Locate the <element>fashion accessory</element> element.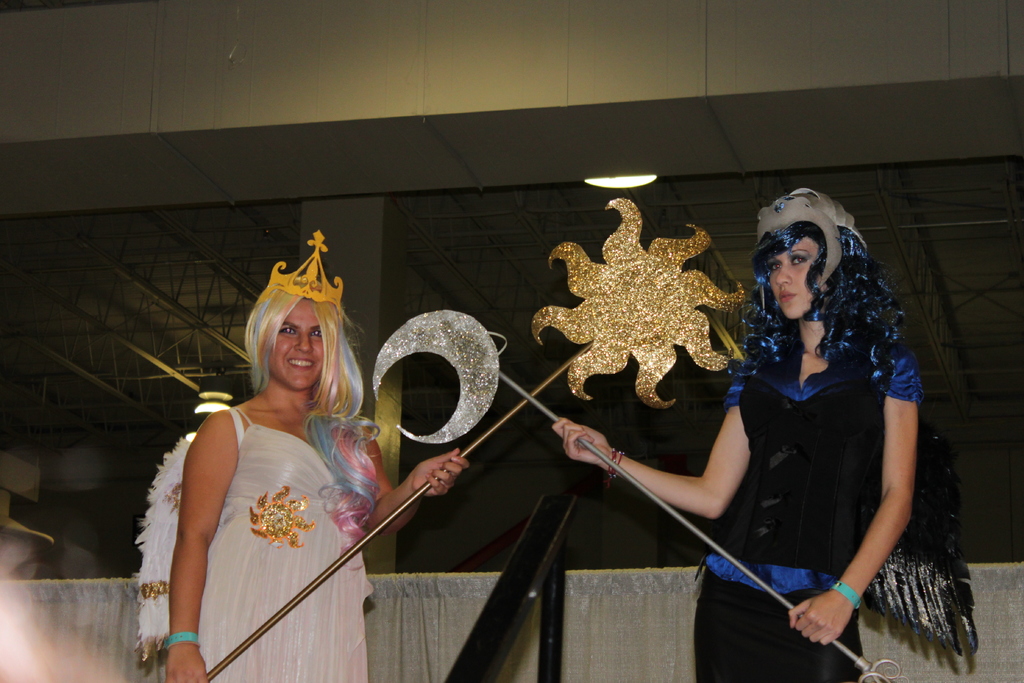
Element bbox: x1=829 y1=579 x2=861 y2=612.
